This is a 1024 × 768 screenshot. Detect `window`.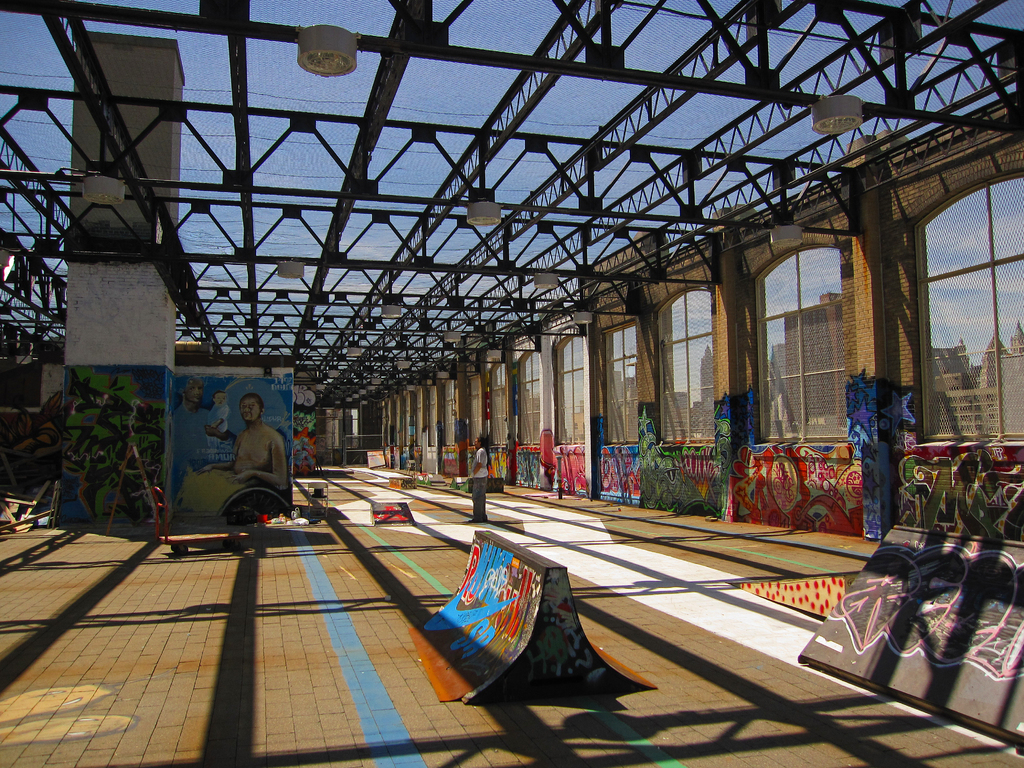
<box>920,170,1023,442</box>.
